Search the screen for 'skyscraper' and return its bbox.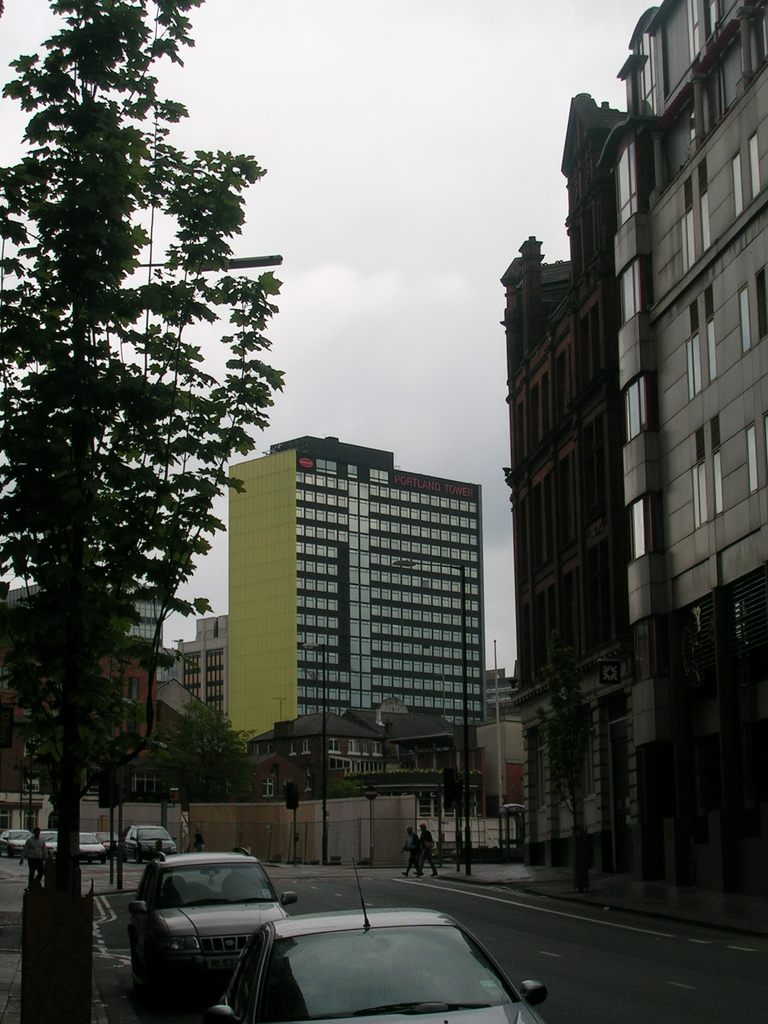
Found: rect(519, 82, 671, 752).
